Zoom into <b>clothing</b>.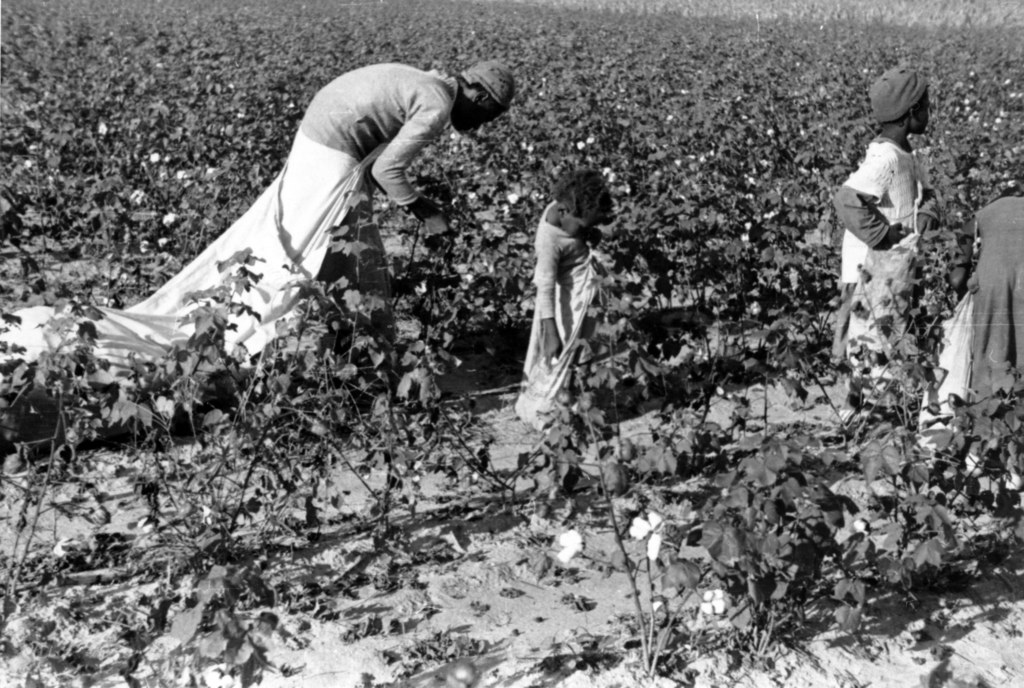
Zoom target: crop(0, 56, 476, 377).
